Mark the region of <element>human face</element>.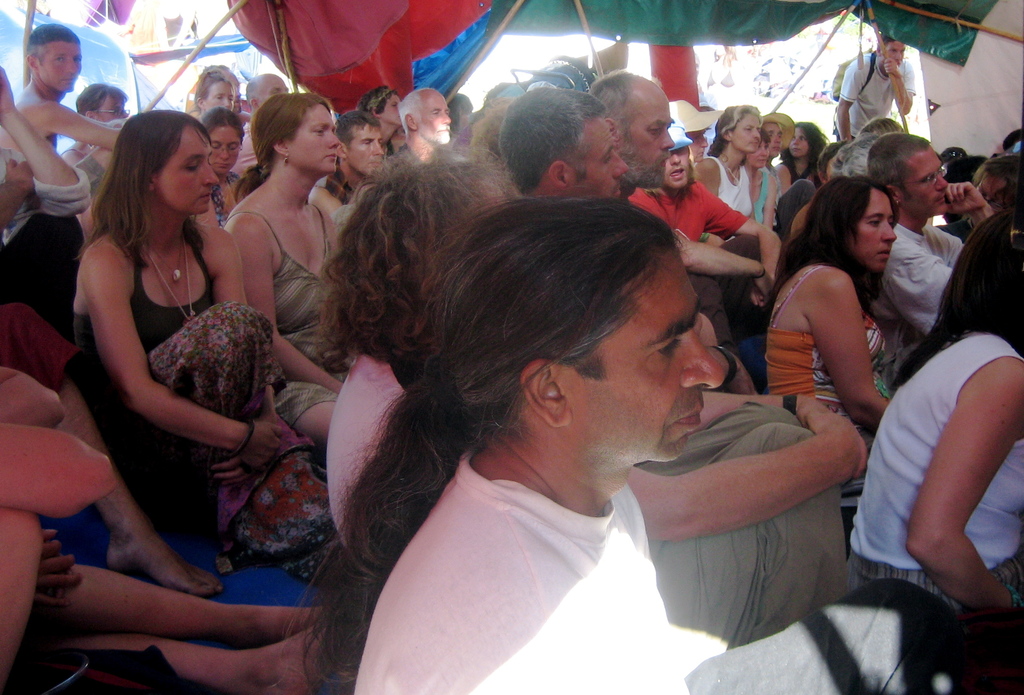
Region: (666,147,692,187).
